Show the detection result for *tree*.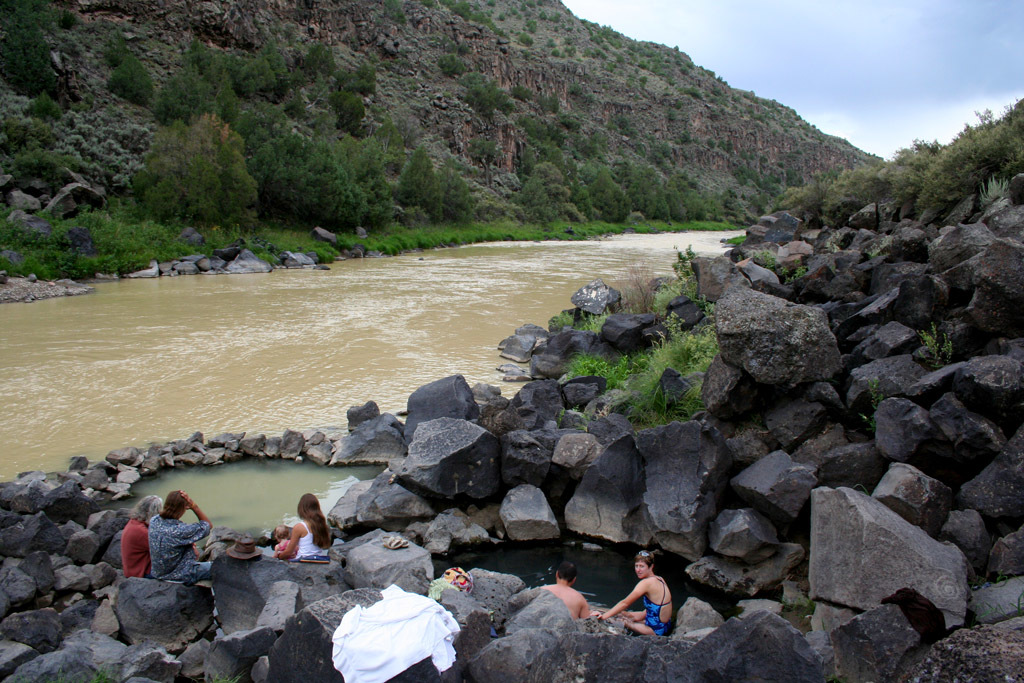
<region>106, 51, 153, 108</region>.
